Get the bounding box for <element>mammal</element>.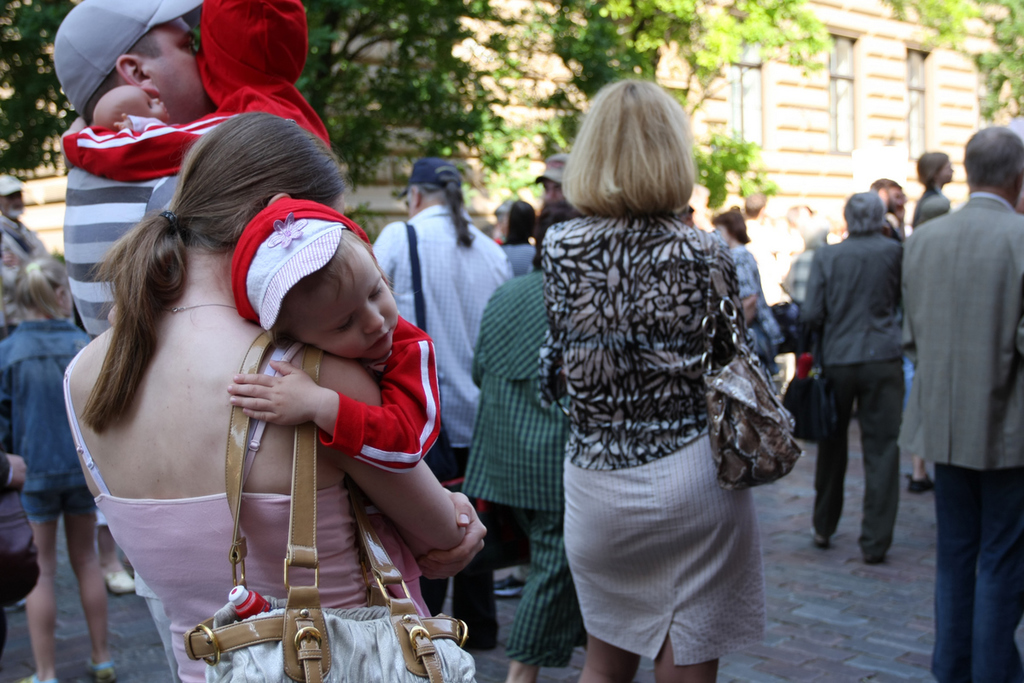
l=504, t=49, r=813, b=680.
